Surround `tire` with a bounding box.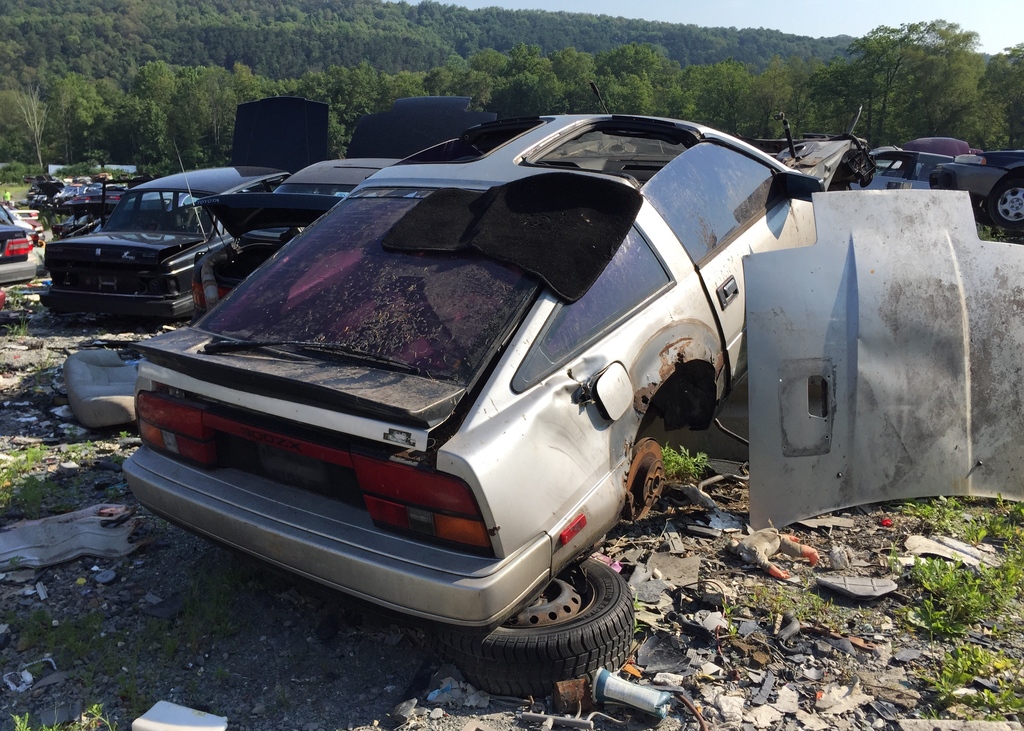
bbox=(989, 177, 1023, 226).
